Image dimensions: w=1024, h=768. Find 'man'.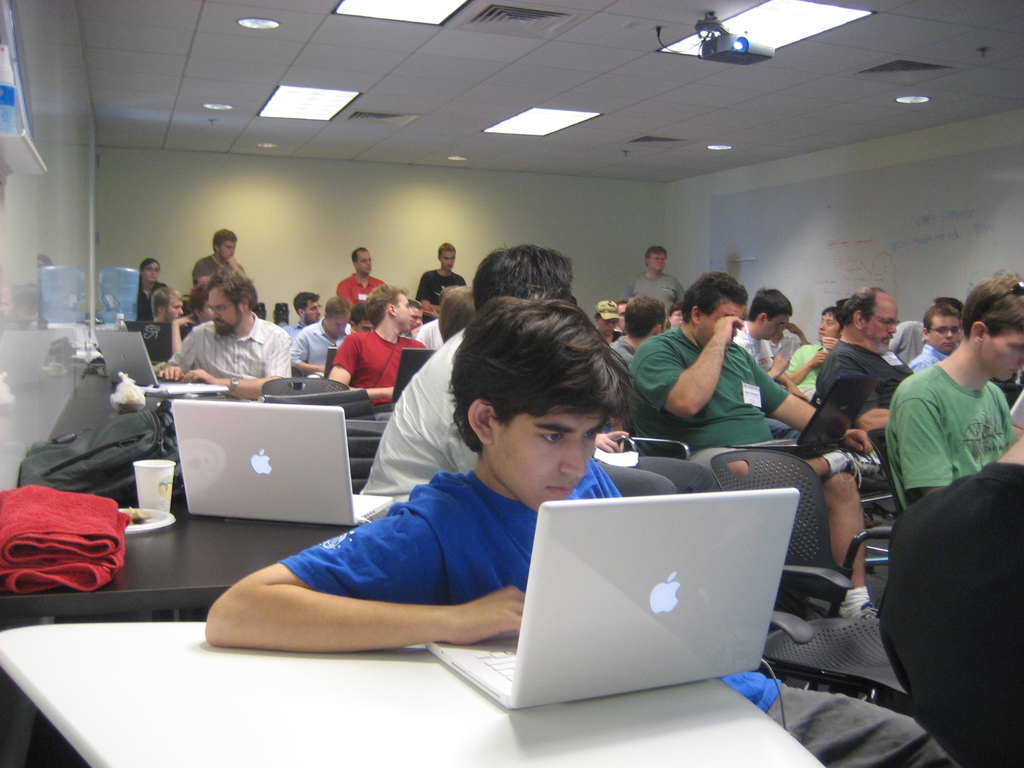
{"x1": 190, "y1": 229, "x2": 245, "y2": 285}.
